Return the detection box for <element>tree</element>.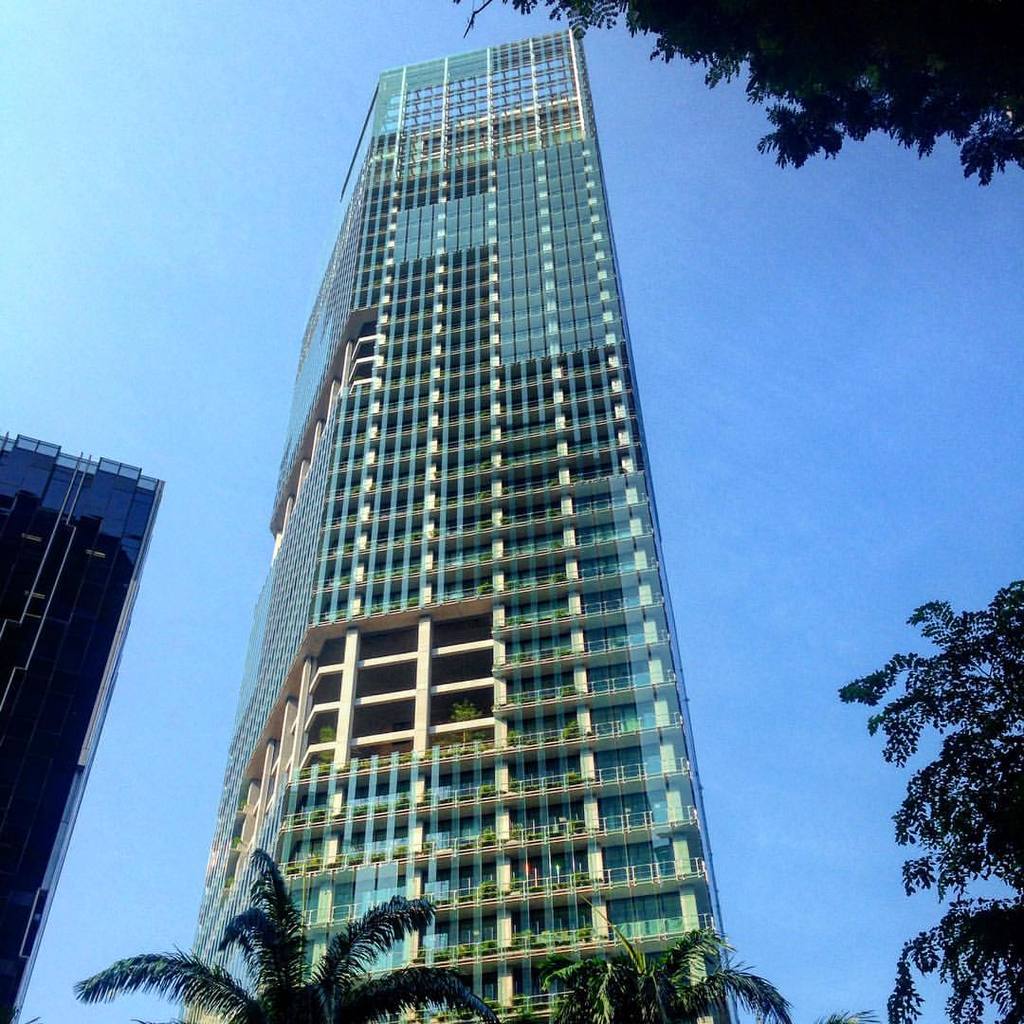
854,565,1013,992.
